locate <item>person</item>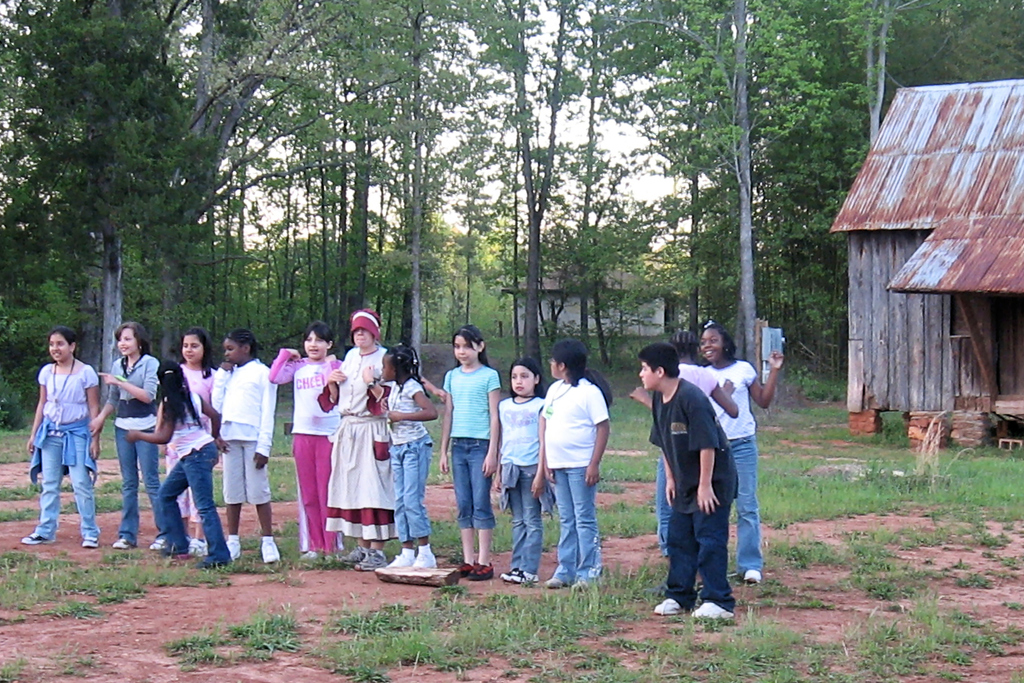
626:332:732:564
